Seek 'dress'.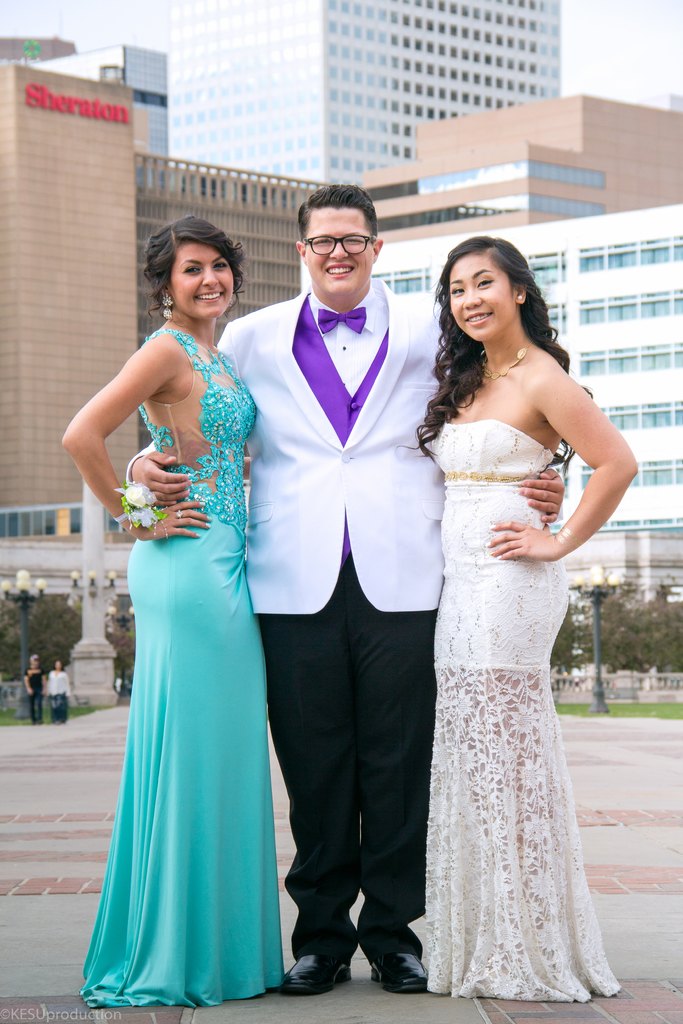
384 311 623 1023.
